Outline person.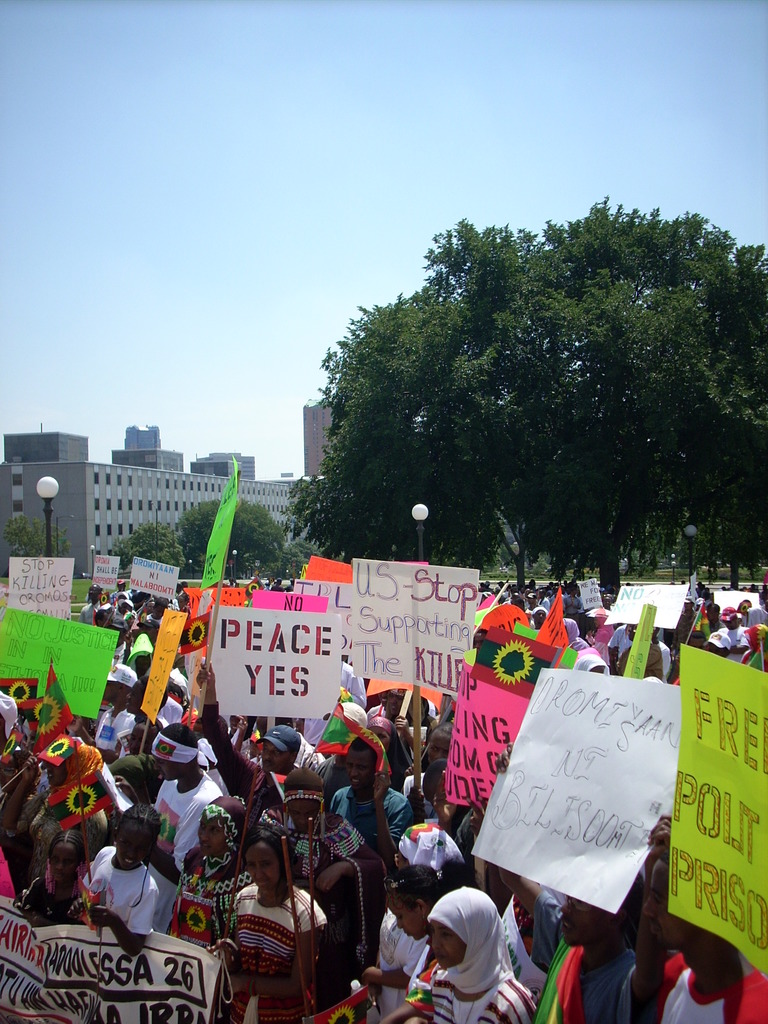
Outline: x1=332 y1=733 x2=405 y2=891.
